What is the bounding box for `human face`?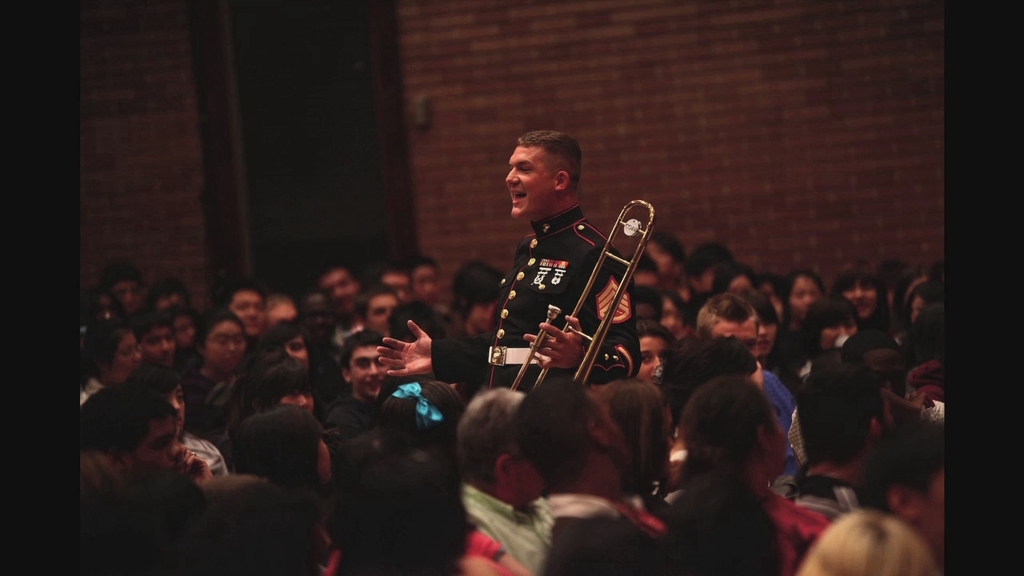
box=[158, 290, 189, 313].
